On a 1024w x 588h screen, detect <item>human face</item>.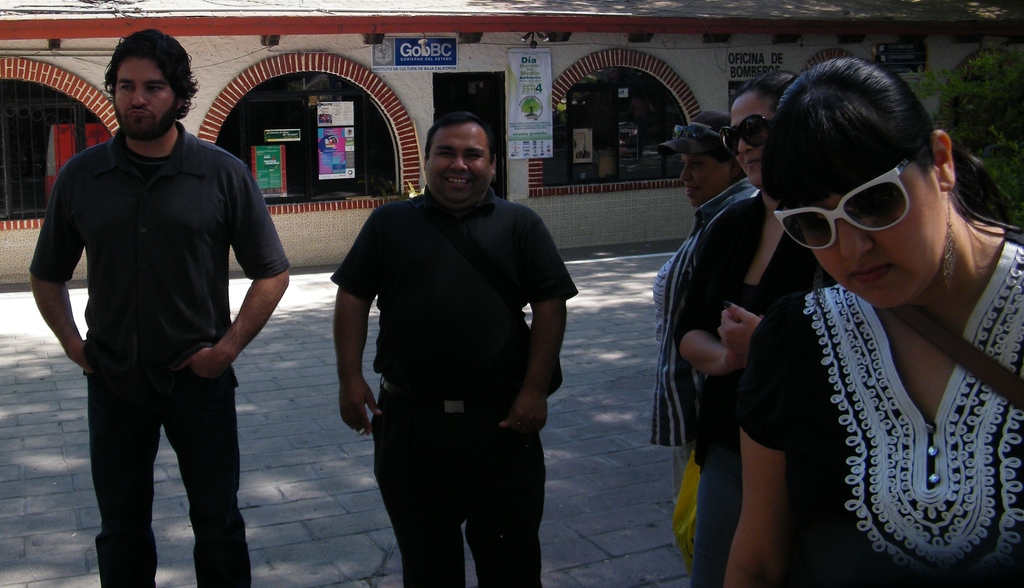
select_region(810, 176, 948, 306).
